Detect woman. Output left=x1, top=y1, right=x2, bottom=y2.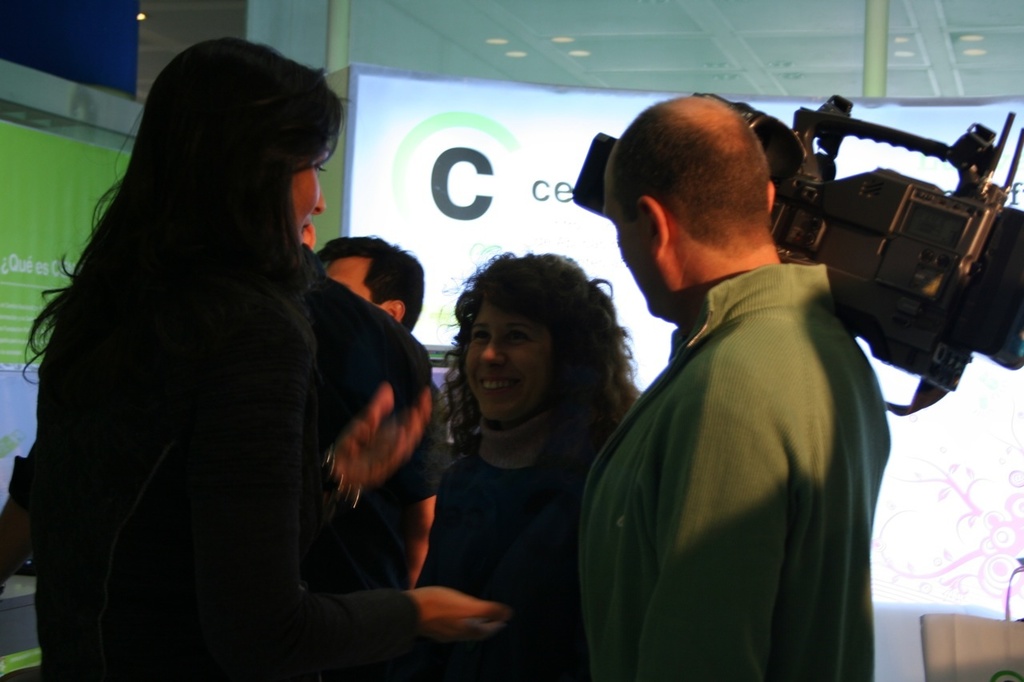
left=410, top=251, right=647, bottom=681.
